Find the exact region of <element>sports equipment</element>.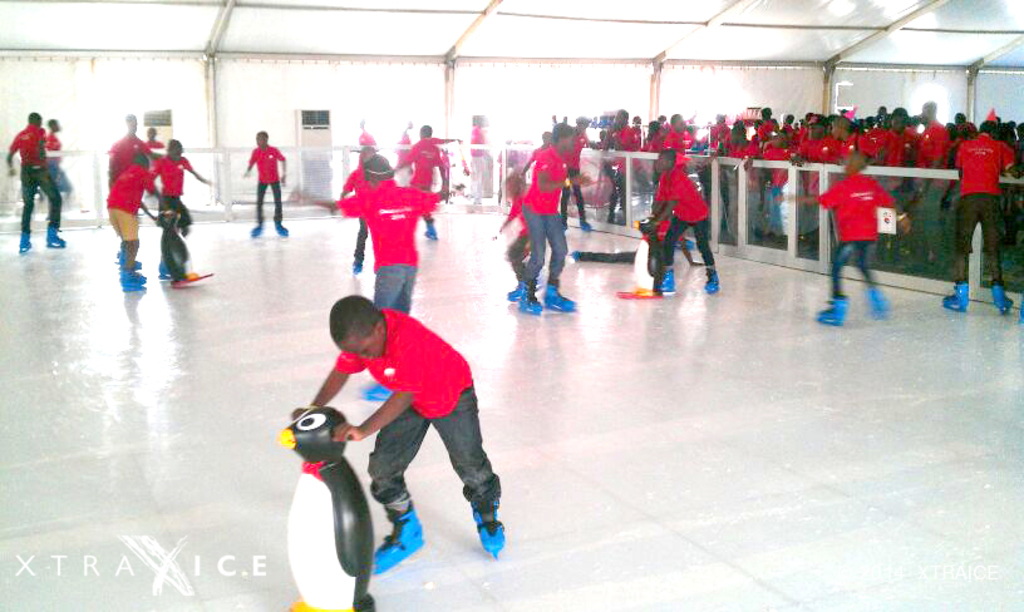
Exact region: x1=359, y1=379, x2=388, y2=404.
